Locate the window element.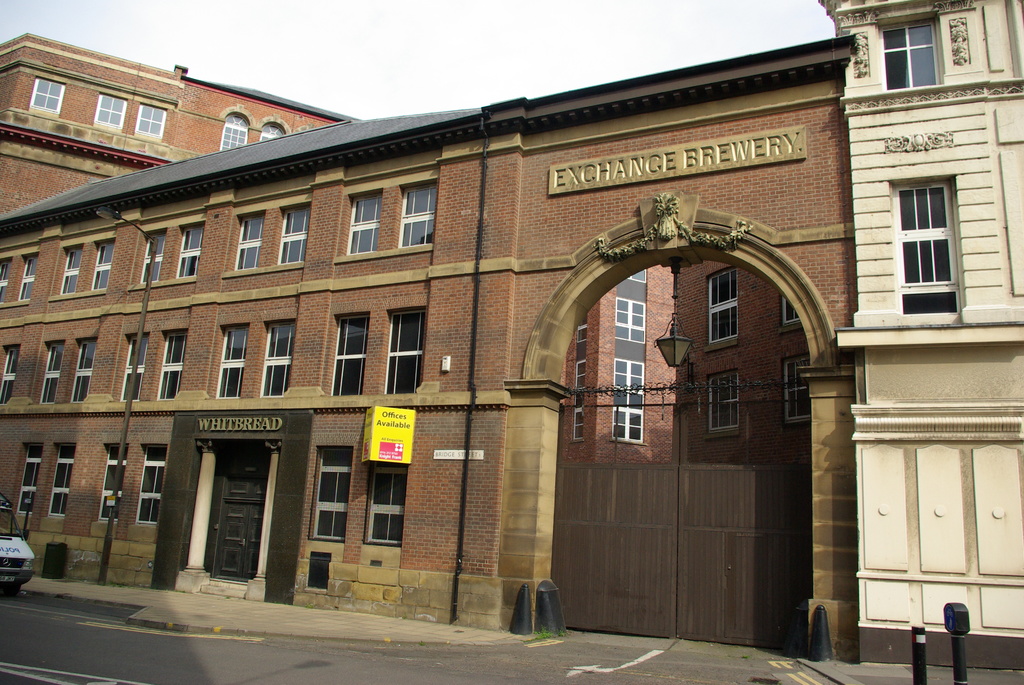
Element bbox: box(627, 363, 644, 393).
